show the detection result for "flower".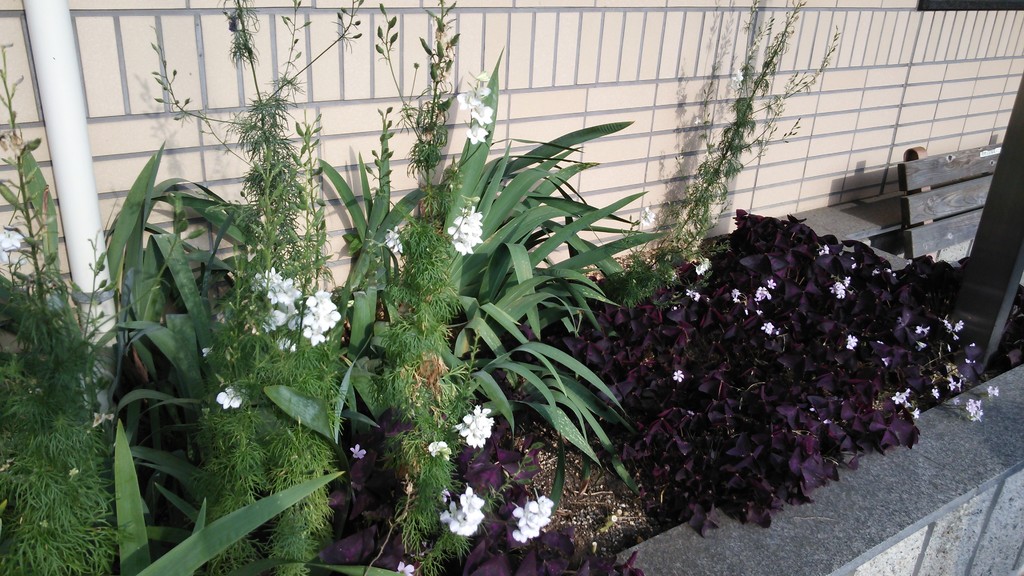
x1=728, y1=288, x2=743, y2=304.
